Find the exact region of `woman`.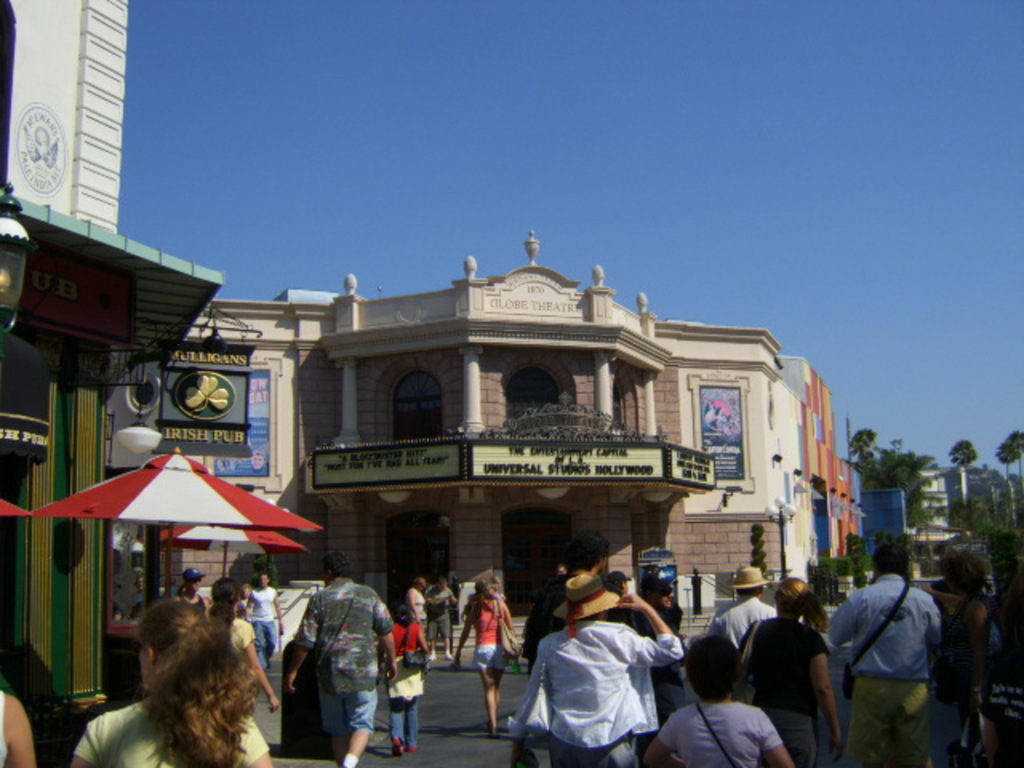
Exact region: 922 550 990 766.
